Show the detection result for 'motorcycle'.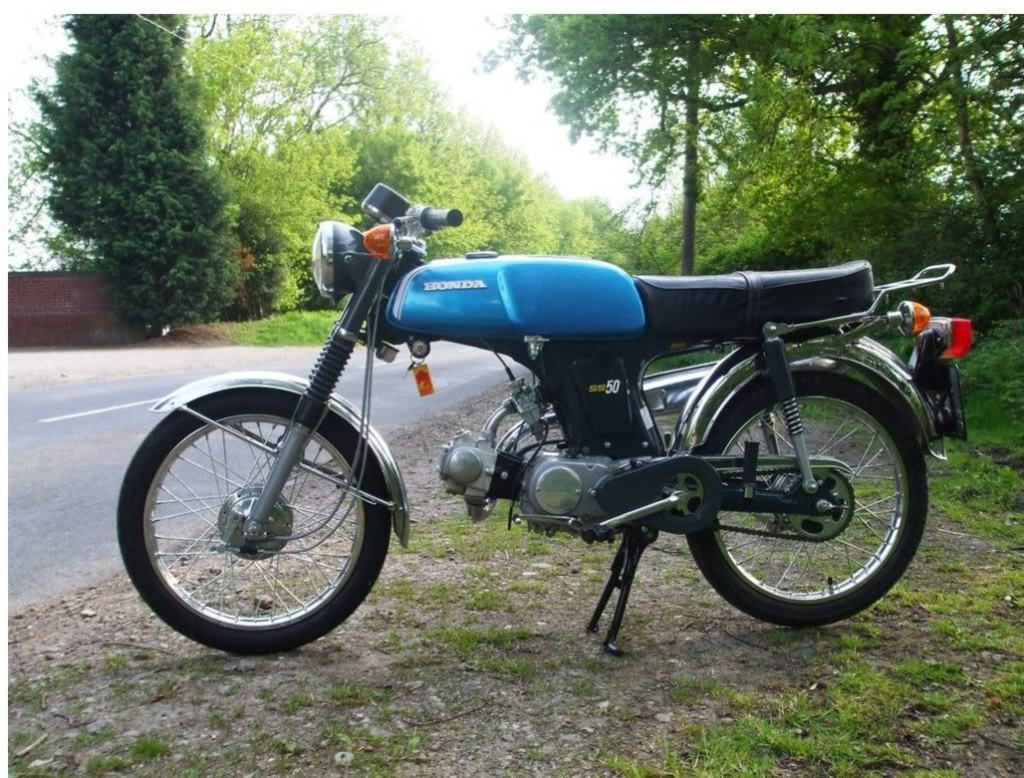
119/184/971/656.
